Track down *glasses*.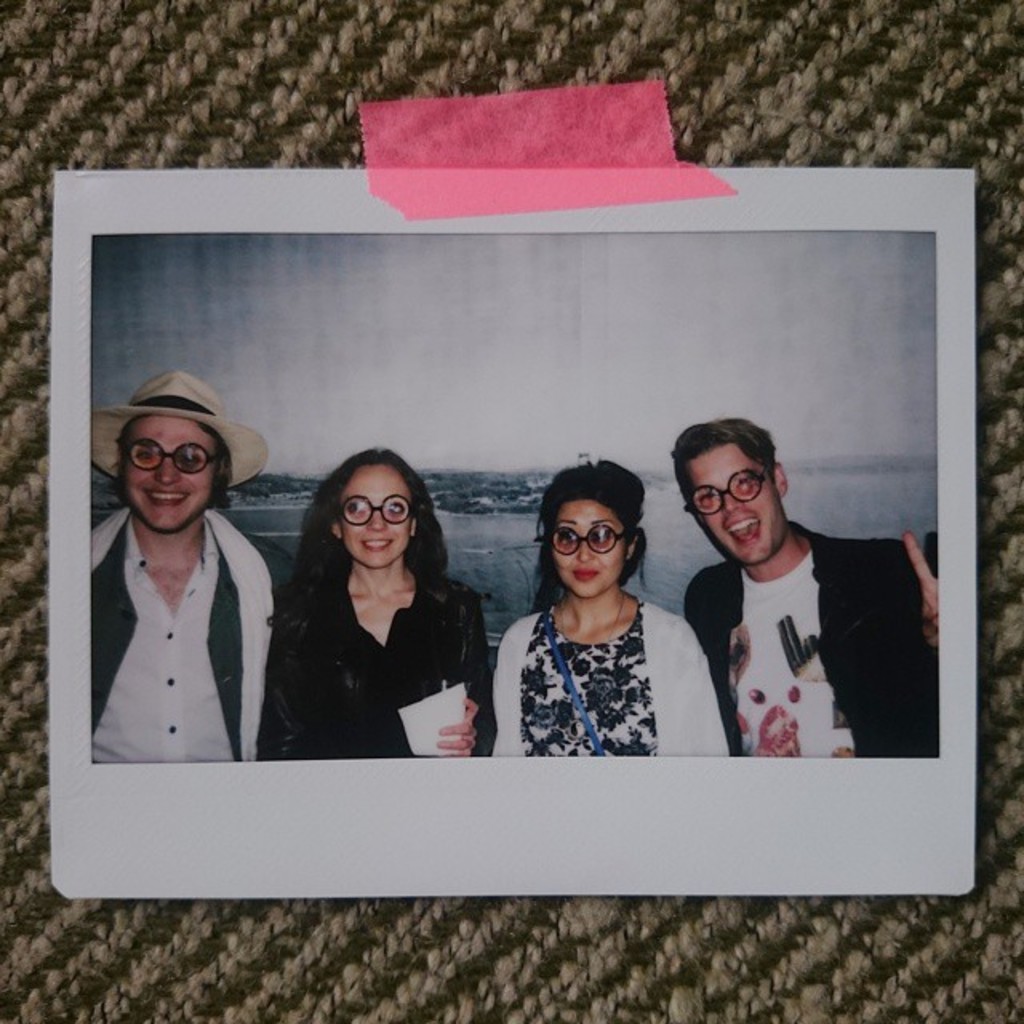
Tracked to <region>550, 525, 635, 554</region>.
